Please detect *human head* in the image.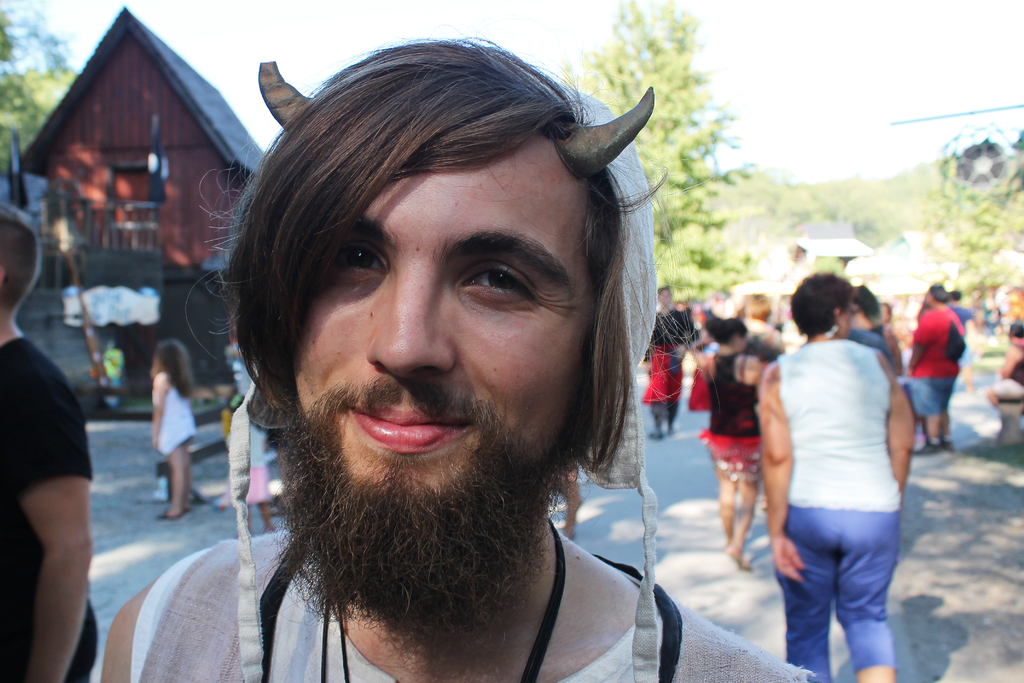
box=[951, 285, 959, 300].
